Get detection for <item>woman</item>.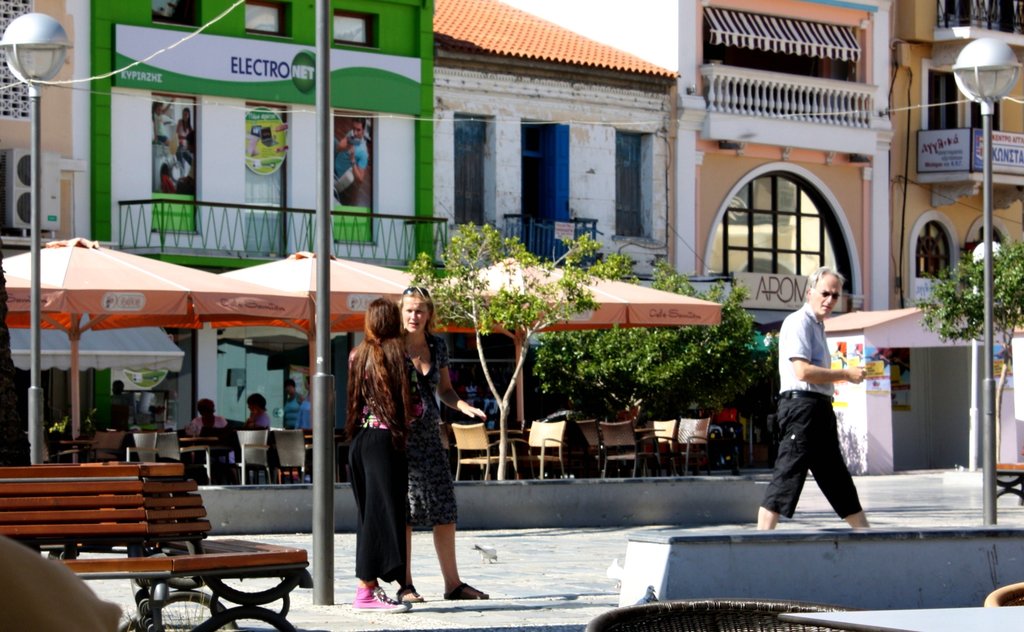
Detection: 392, 279, 492, 599.
